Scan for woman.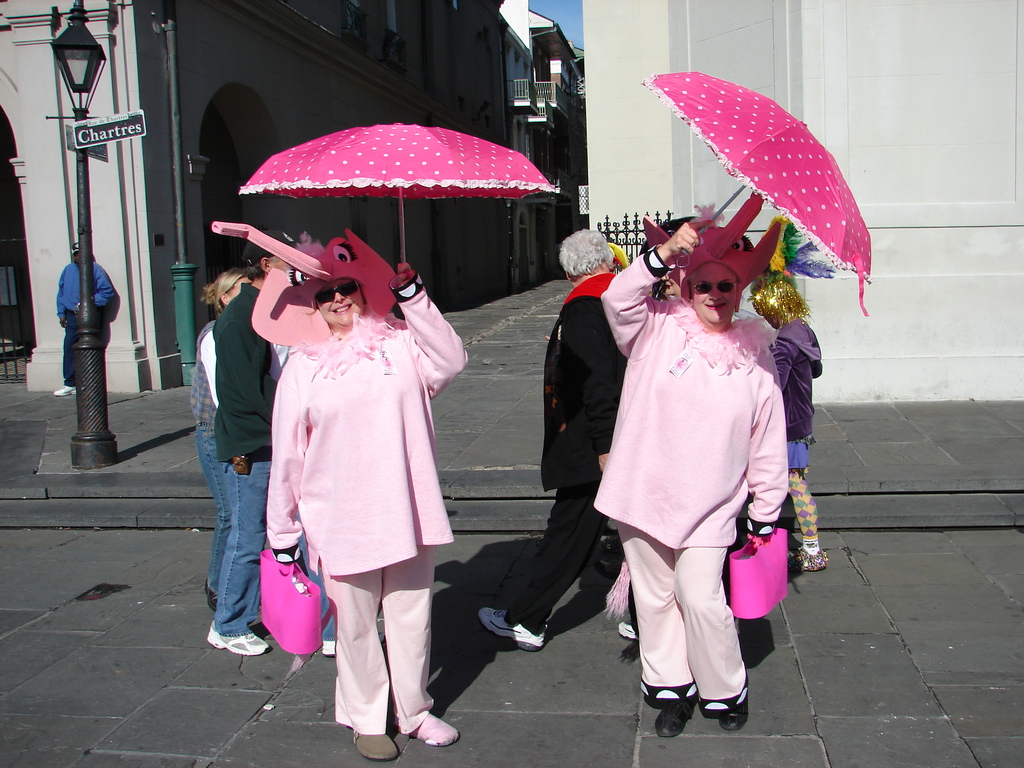
Scan result: {"x1": 188, "y1": 258, "x2": 262, "y2": 620}.
